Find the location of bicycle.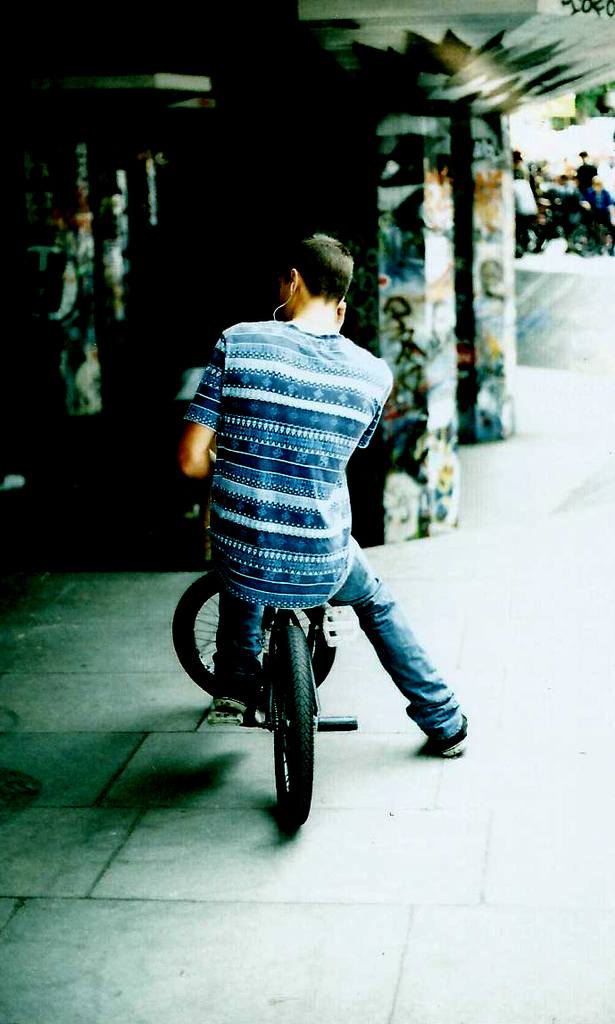
Location: (left=503, top=177, right=614, bottom=244).
